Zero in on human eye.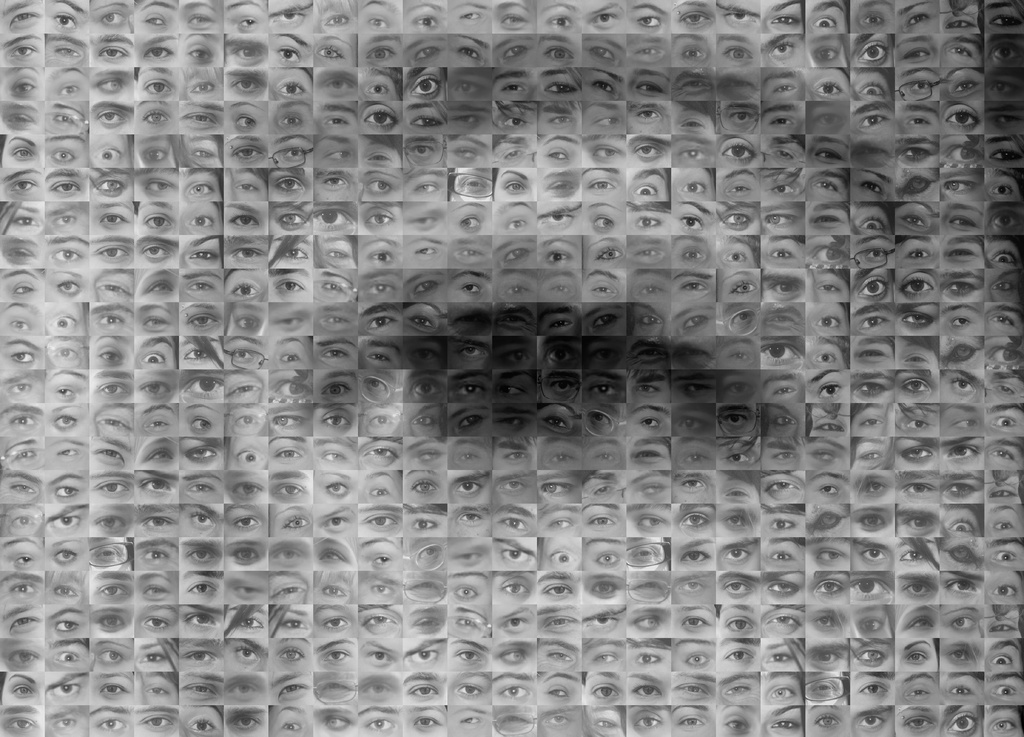
Zeroed in: [x1=364, y1=682, x2=385, y2=698].
